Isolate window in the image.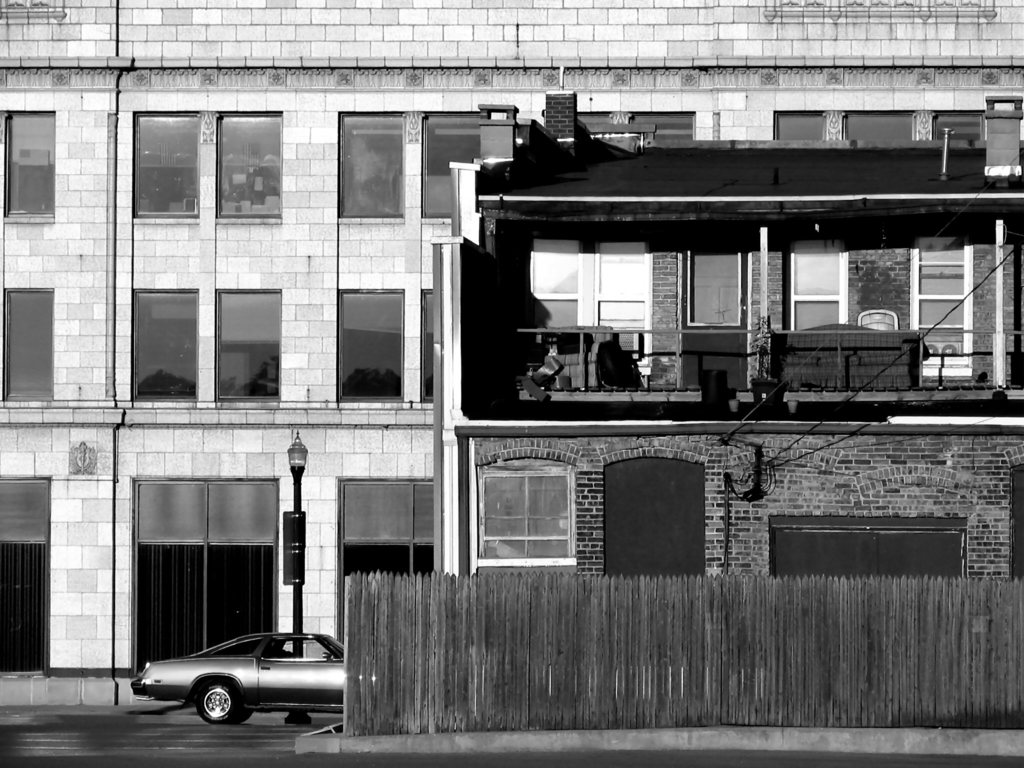
Isolated region: x1=132, y1=543, x2=276, y2=681.
